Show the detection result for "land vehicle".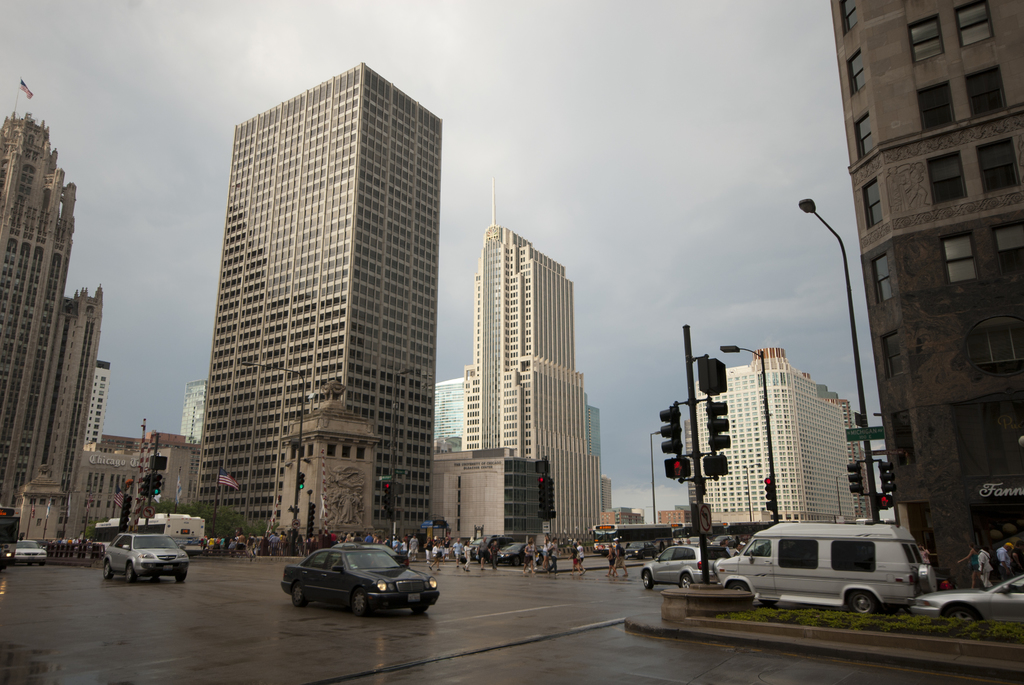
crop(495, 542, 541, 567).
